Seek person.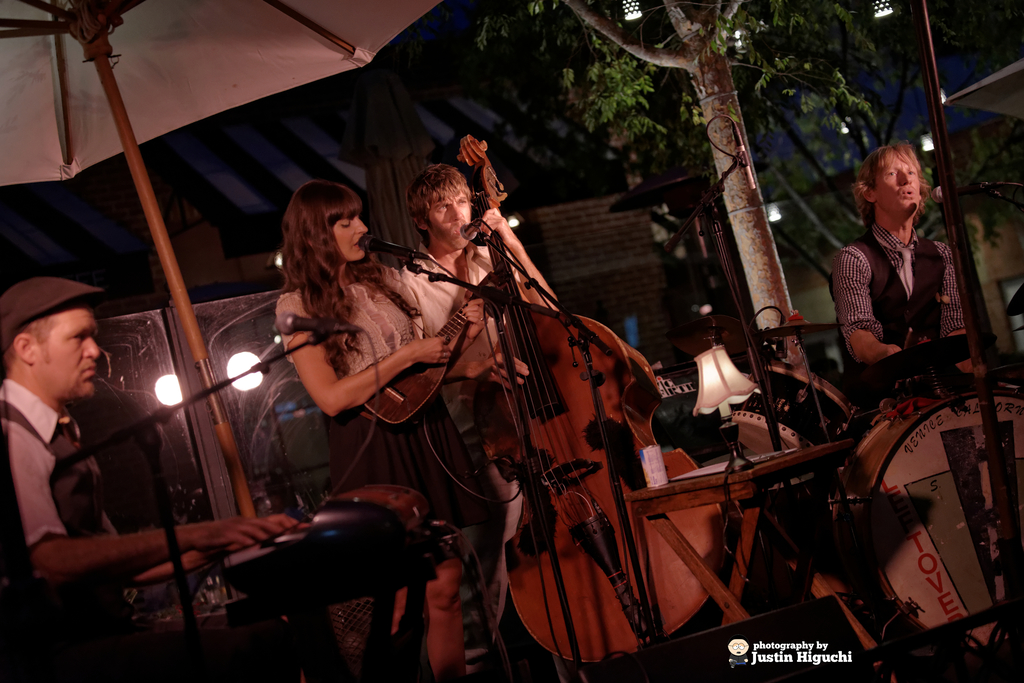
box=[397, 163, 560, 674].
